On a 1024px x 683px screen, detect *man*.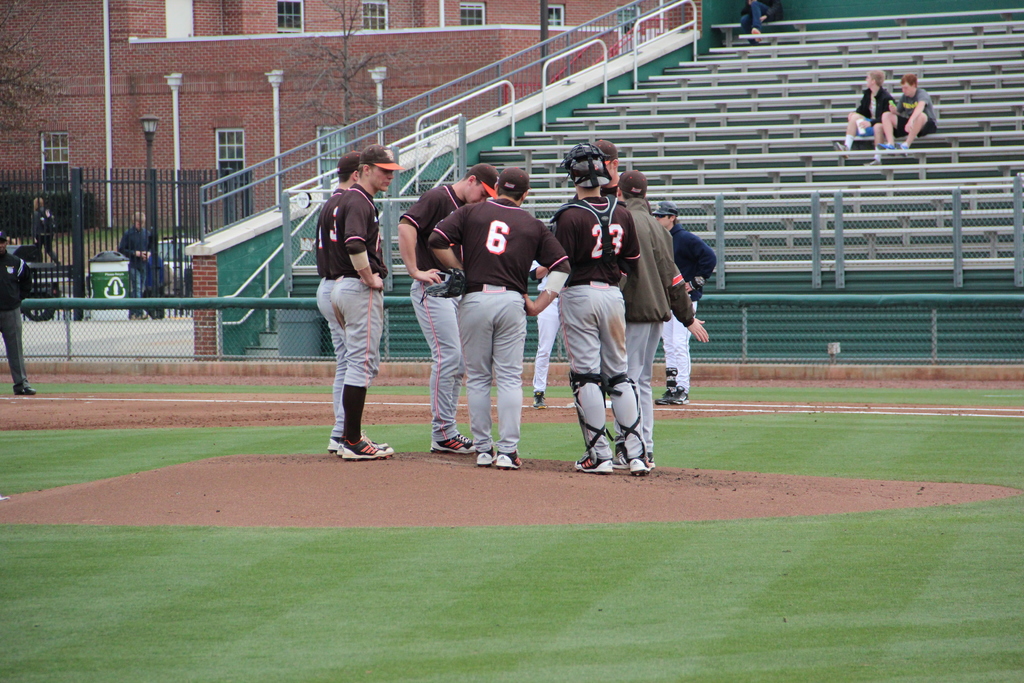
left=595, top=142, right=622, bottom=199.
